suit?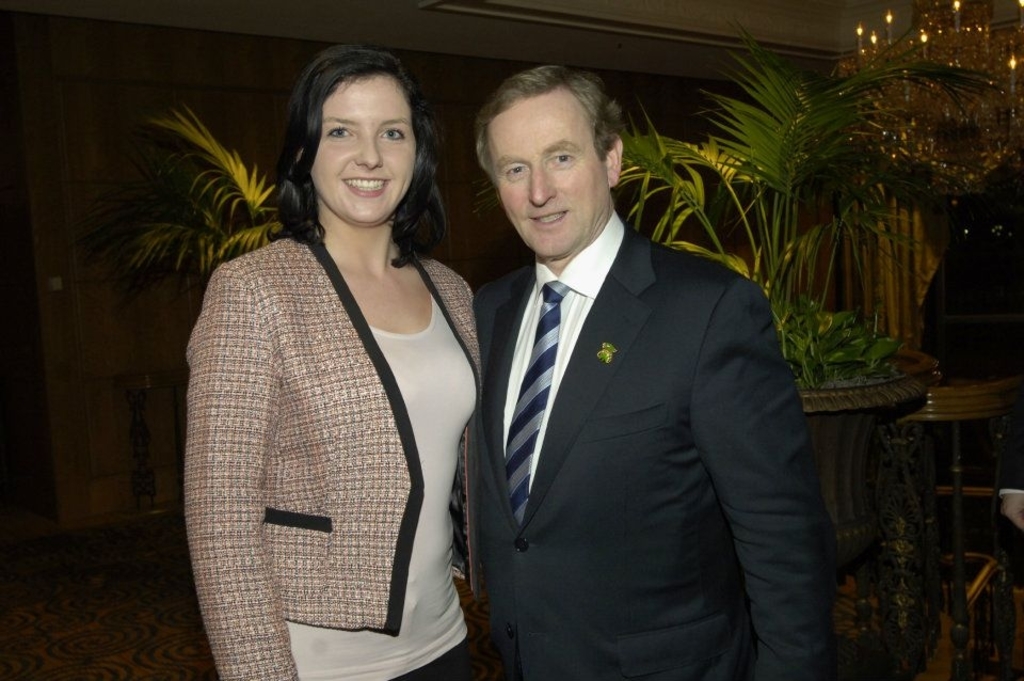
448,104,821,680
